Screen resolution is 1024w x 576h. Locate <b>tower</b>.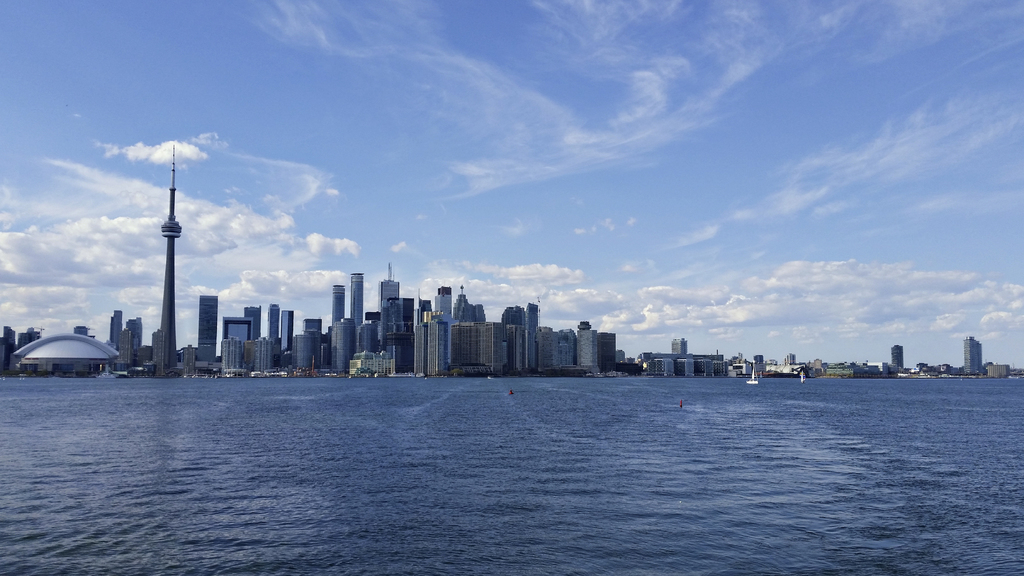
<region>890, 346, 900, 369</region>.
